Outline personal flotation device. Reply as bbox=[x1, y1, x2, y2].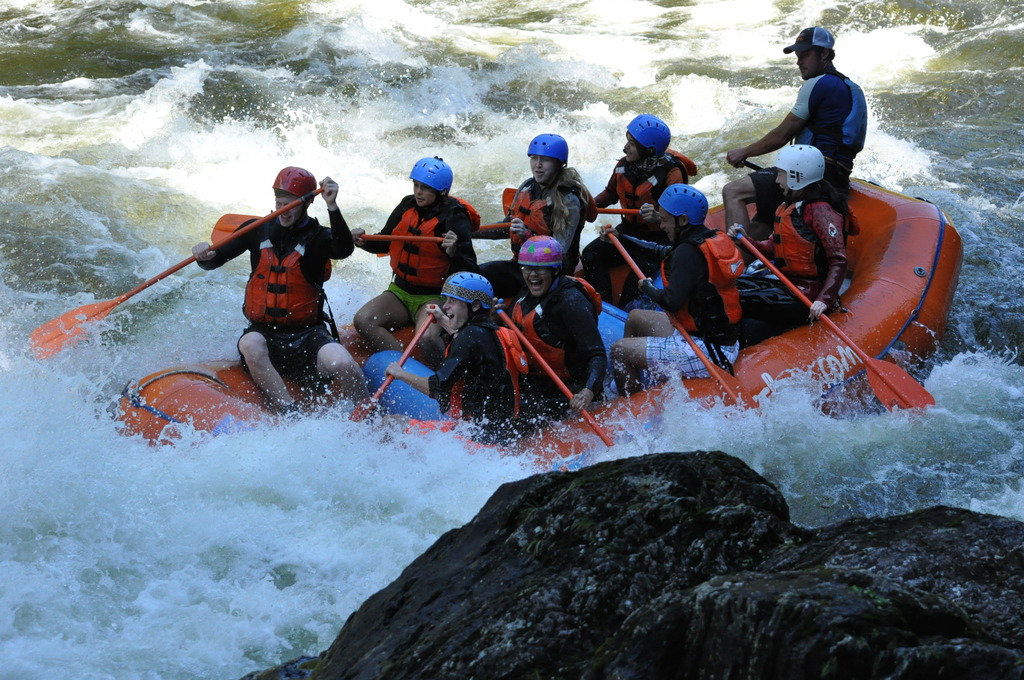
bbox=[612, 153, 692, 223].
